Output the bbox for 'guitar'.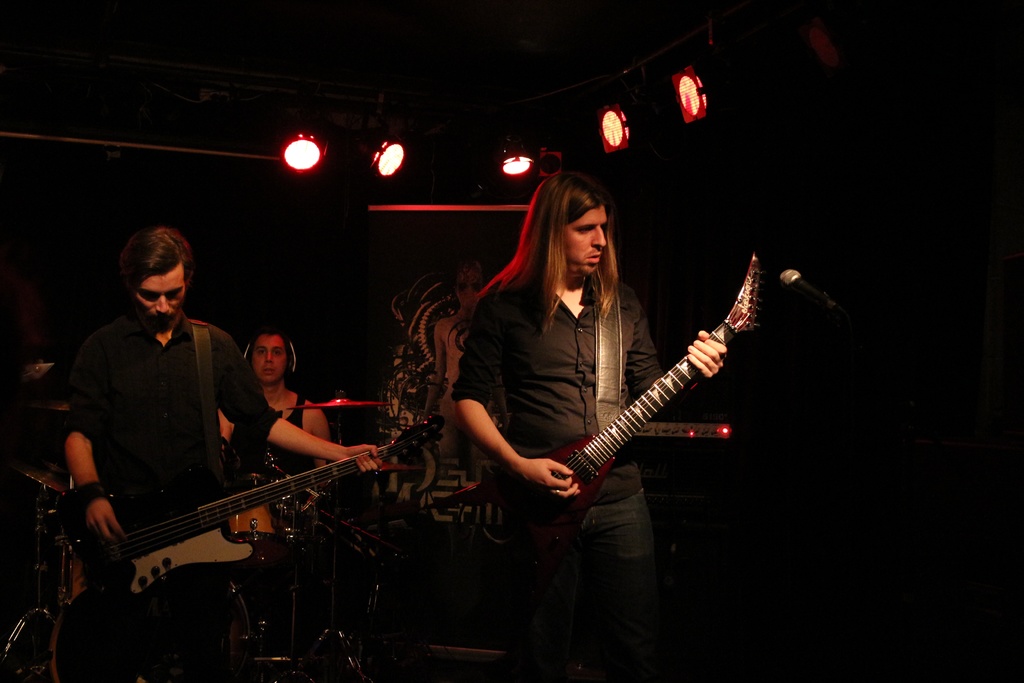
482 267 788 547.
